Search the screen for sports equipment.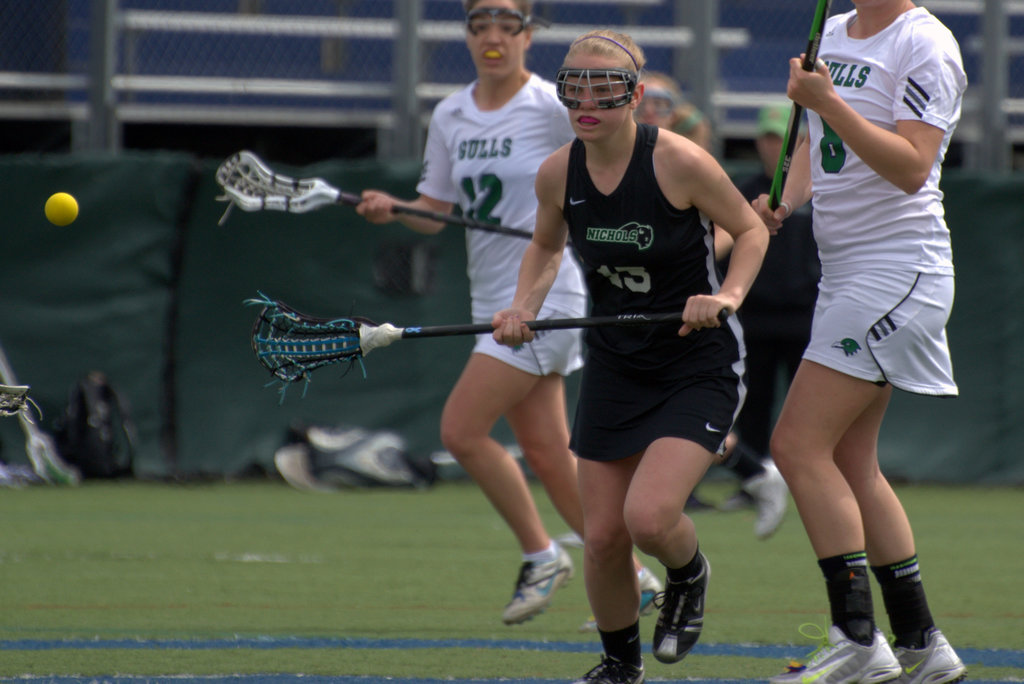
Found at region(0, 359, 81, 490).
